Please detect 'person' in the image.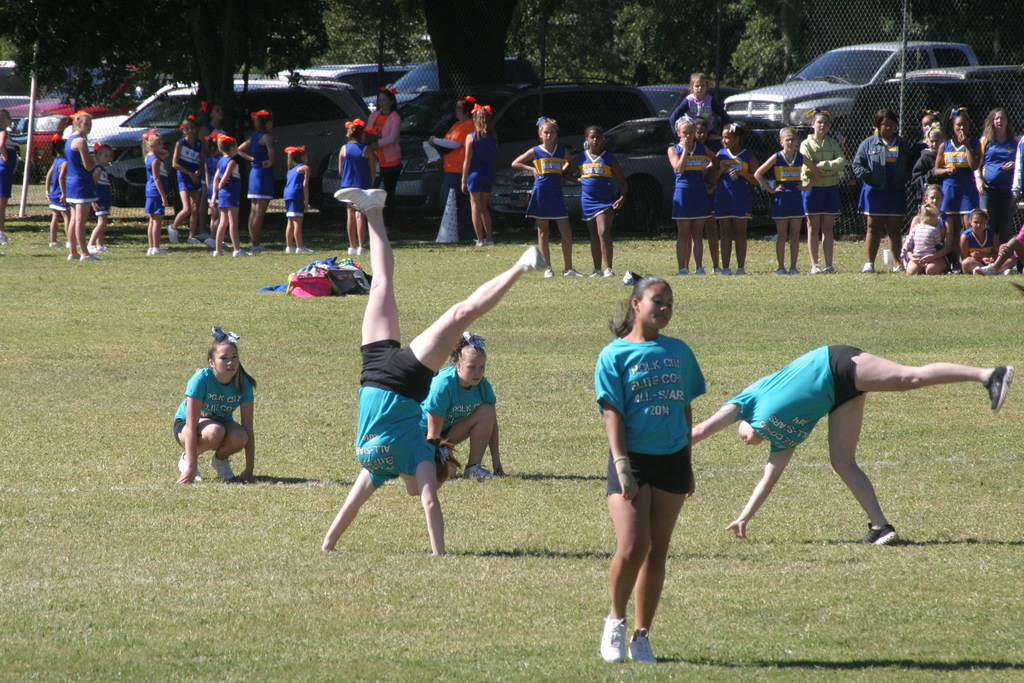
0:124:21:250.
